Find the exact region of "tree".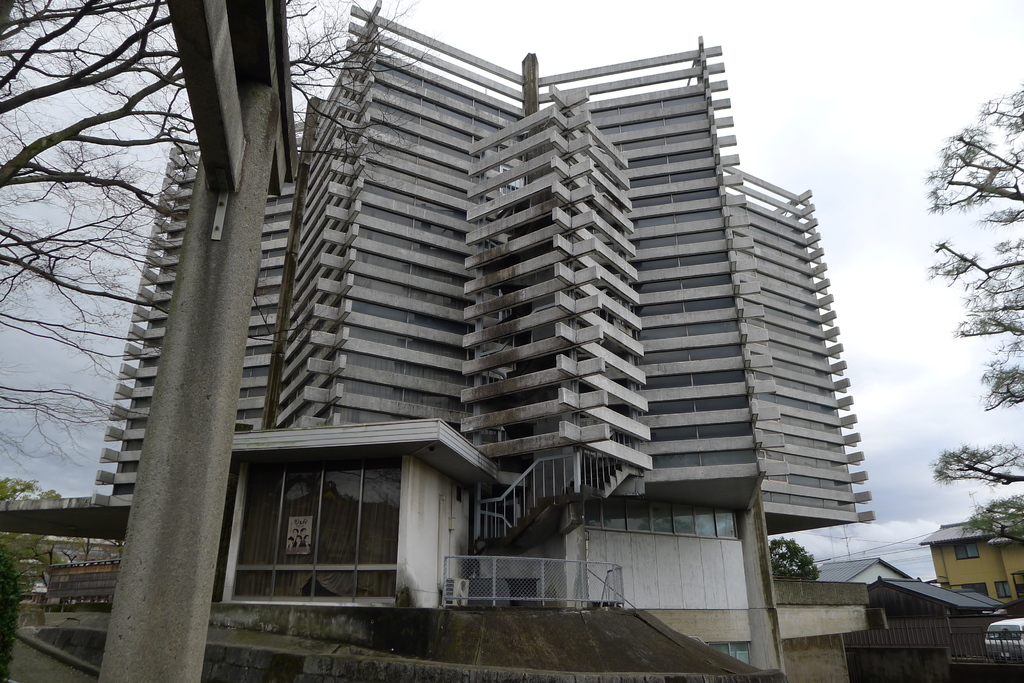
Exact region: {"x1": 0, "y1": 473, "x2": 66, "y2": 503}.
